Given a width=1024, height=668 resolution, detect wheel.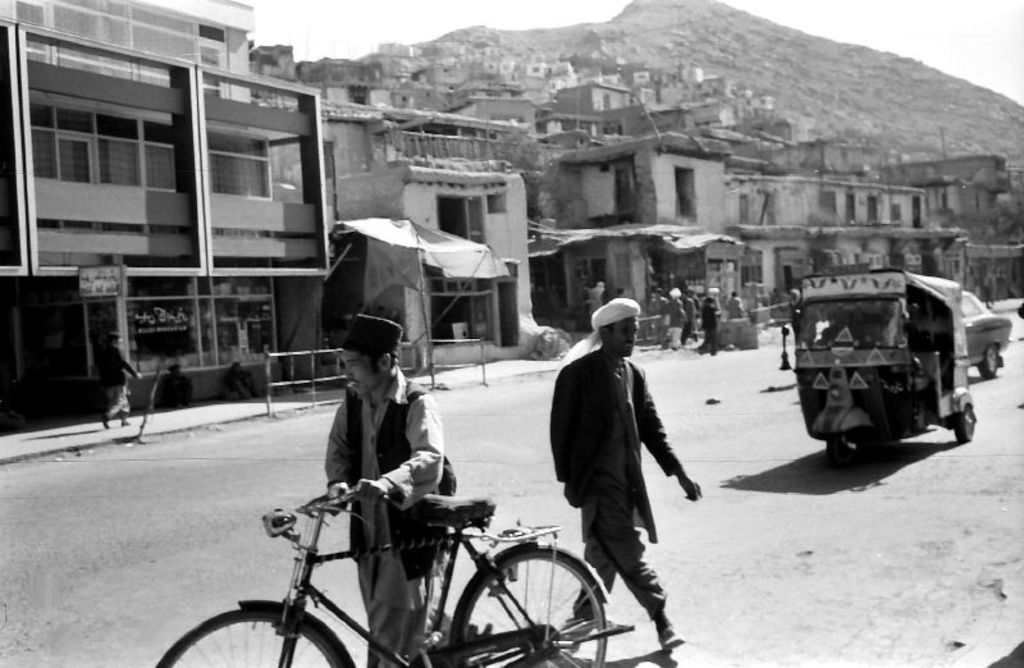
l=815, t=431, r=855, b=477.
